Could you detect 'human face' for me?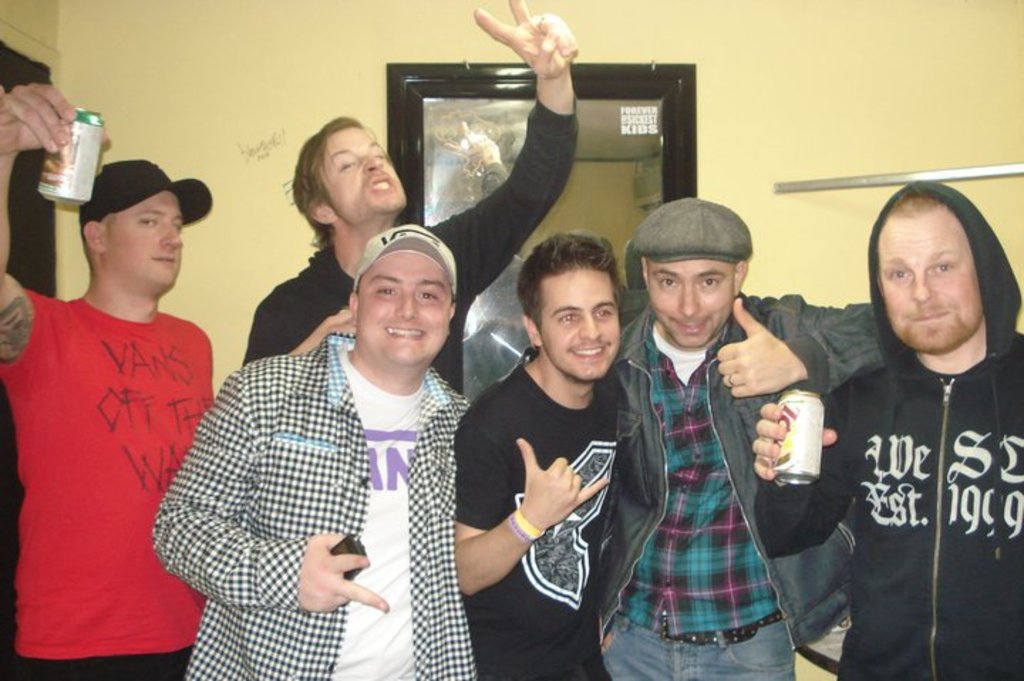
Detection result: {"left": 108, "top": 196, "right": 185, "bottom": 277}.
